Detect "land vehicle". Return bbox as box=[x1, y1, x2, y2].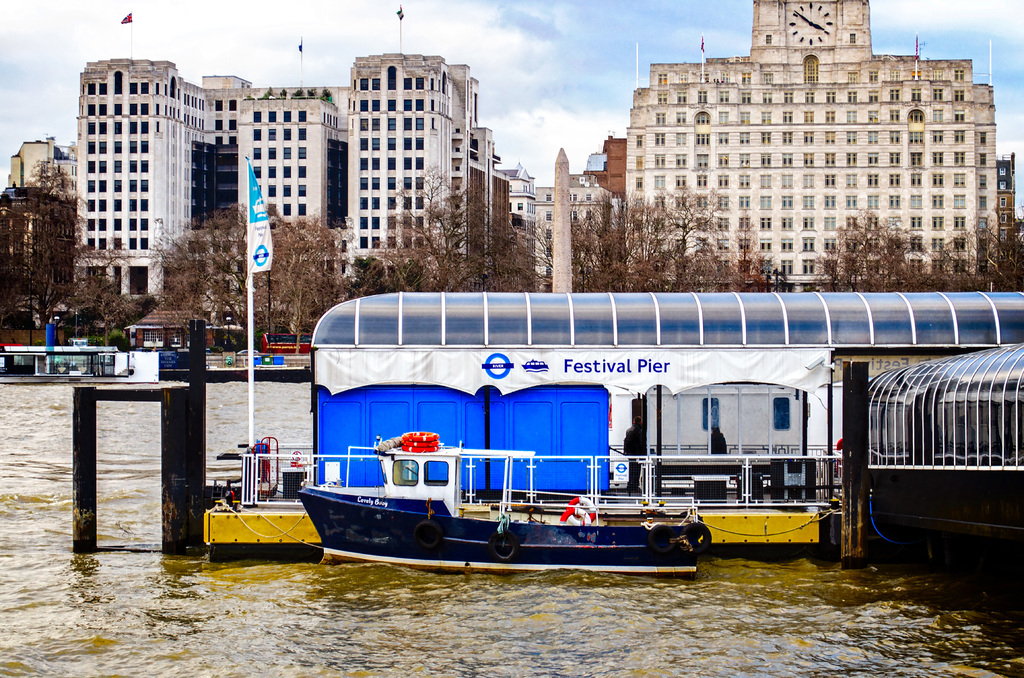
box=[261, 331, 316, 355].
